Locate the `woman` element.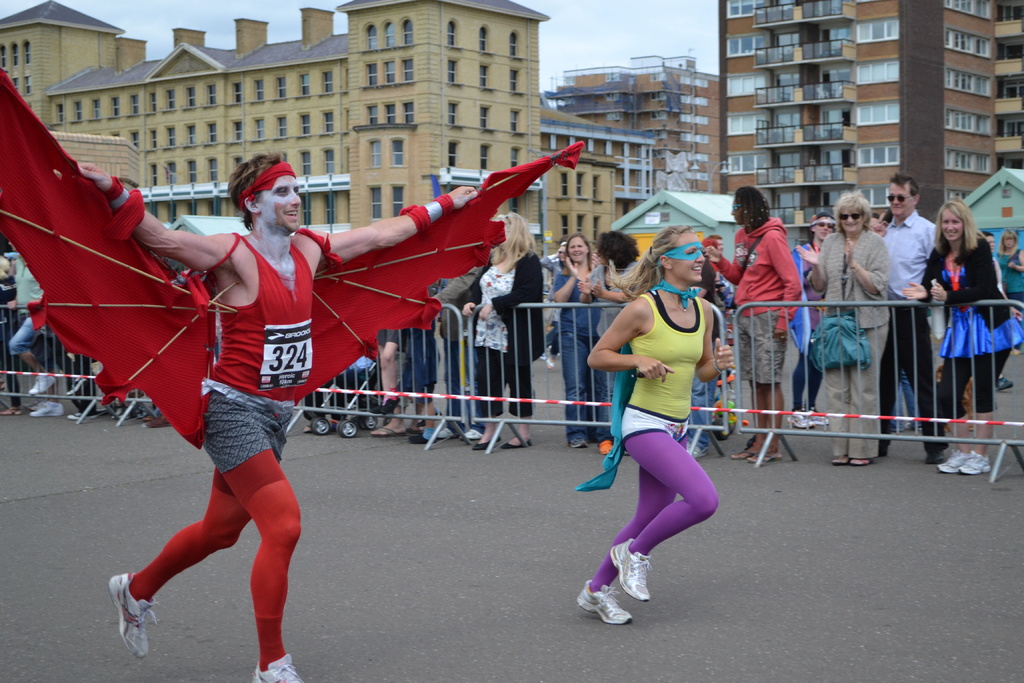
Element bbox: (x1=575, y1=230, x2=652, y2=448).
